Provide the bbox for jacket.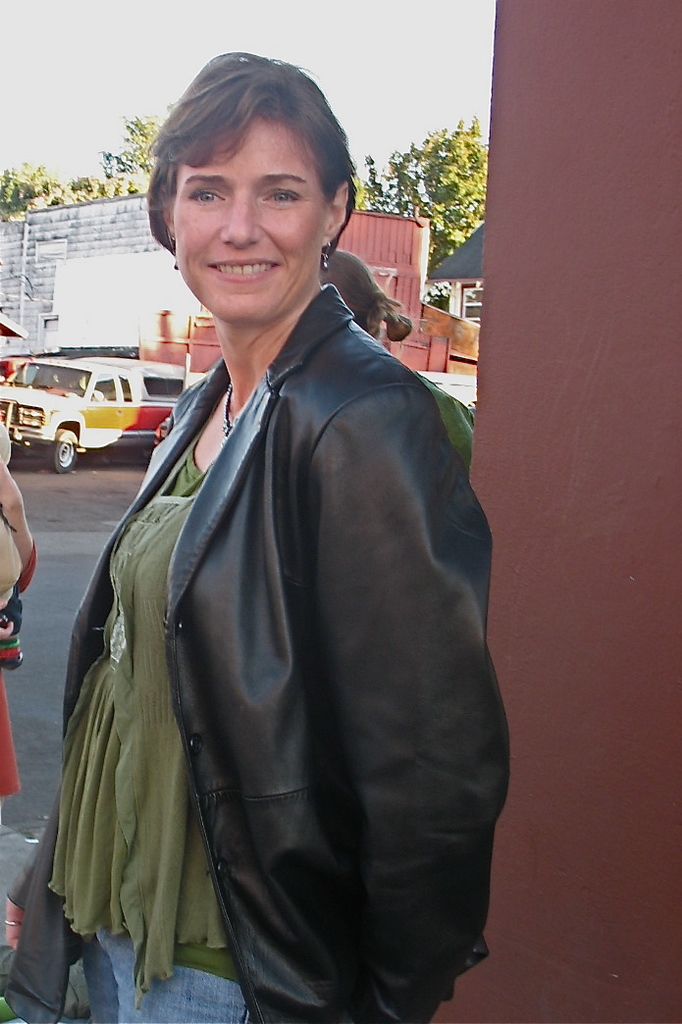
[63,163,511,962].
